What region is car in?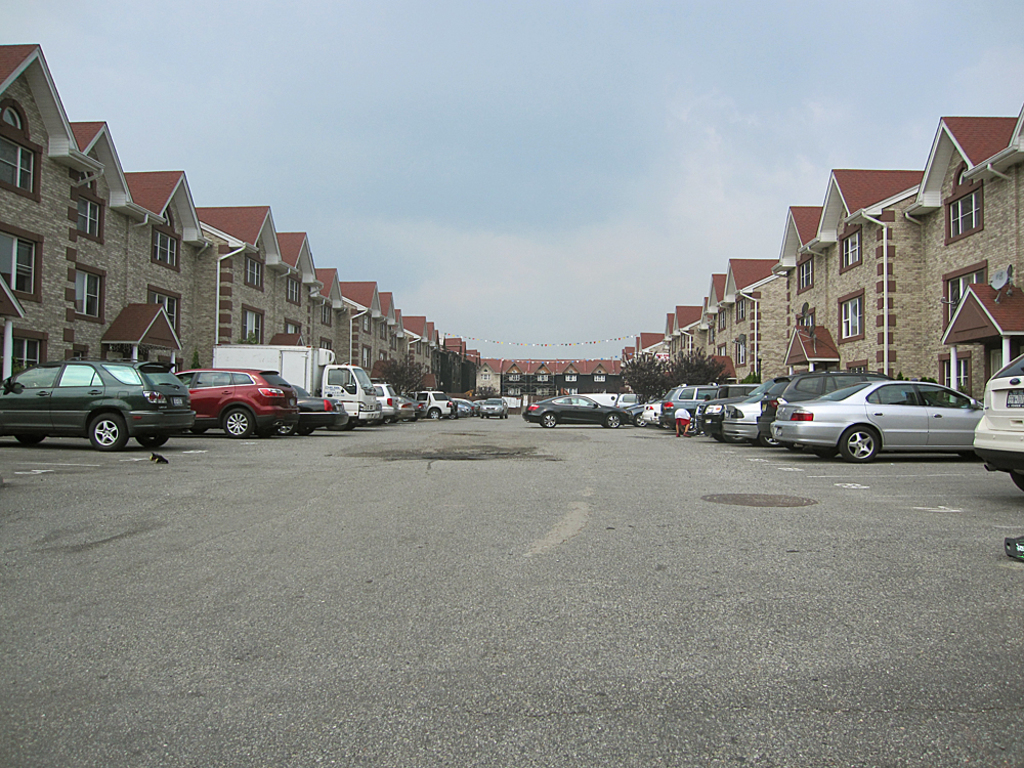
bbox=[370, 384, 400, 423].
